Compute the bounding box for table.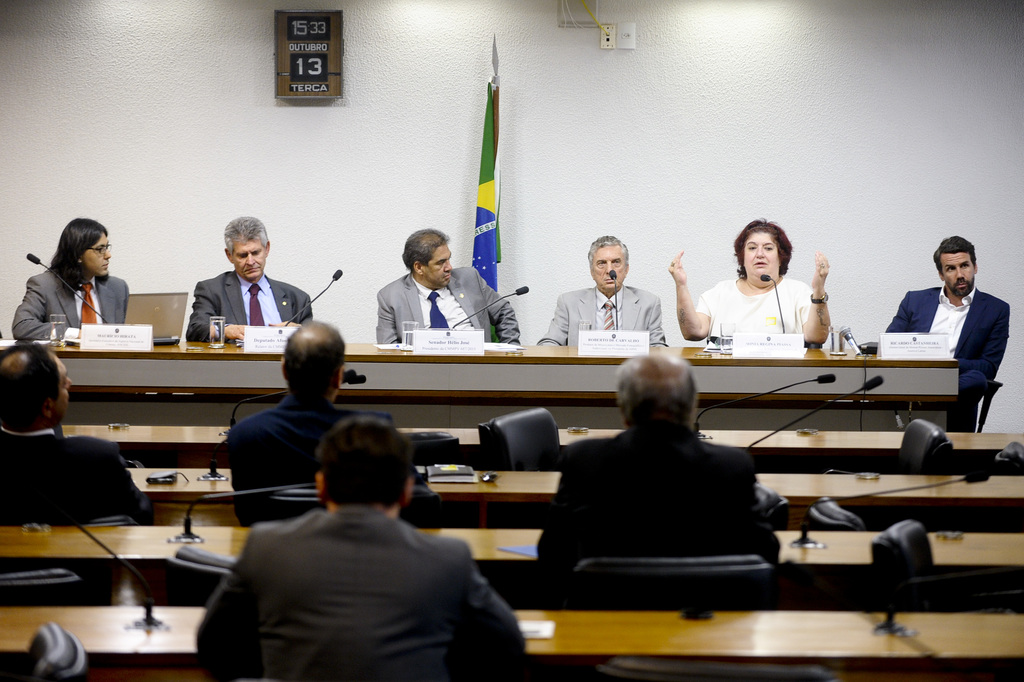
122 458 1023 524.
